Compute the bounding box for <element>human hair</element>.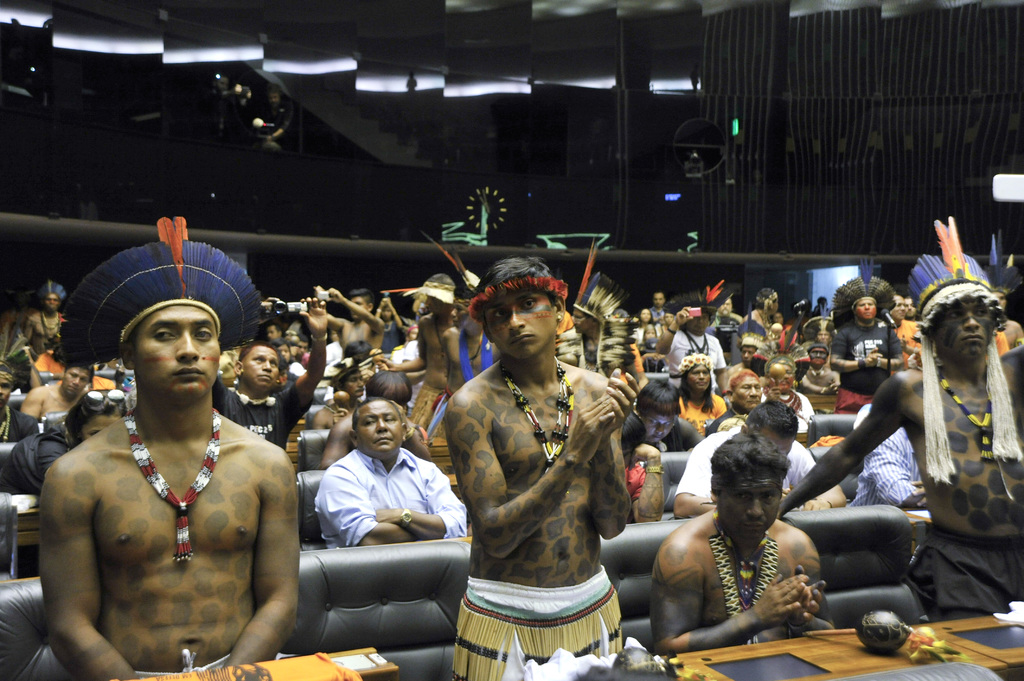
rect(726, 367, 760, 397).
